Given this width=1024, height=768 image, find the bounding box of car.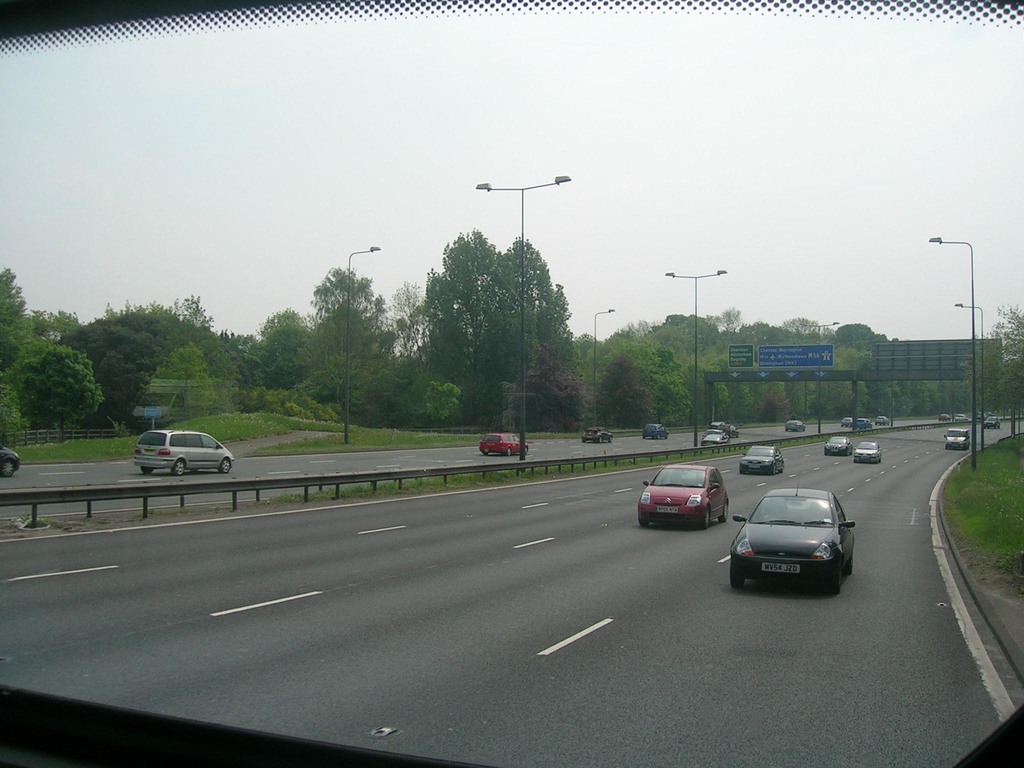
region(479, 429, 531, 452).
